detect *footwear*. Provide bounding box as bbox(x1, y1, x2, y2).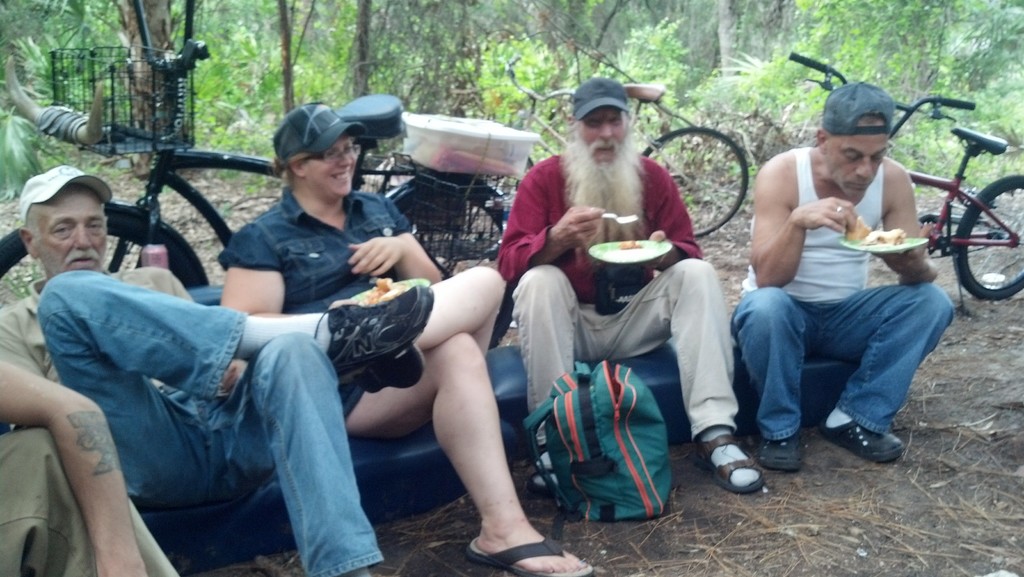
bbox(467, 506, 555, 565).
